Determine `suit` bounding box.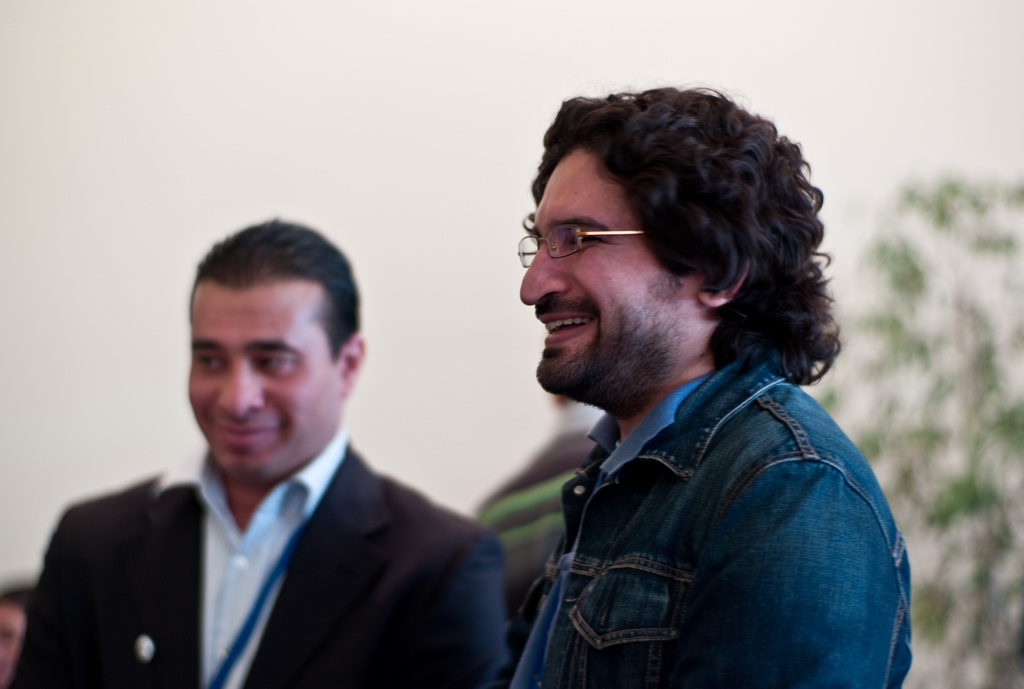
Determined: [x1=57, y1=452, x2=468, y2=661].
